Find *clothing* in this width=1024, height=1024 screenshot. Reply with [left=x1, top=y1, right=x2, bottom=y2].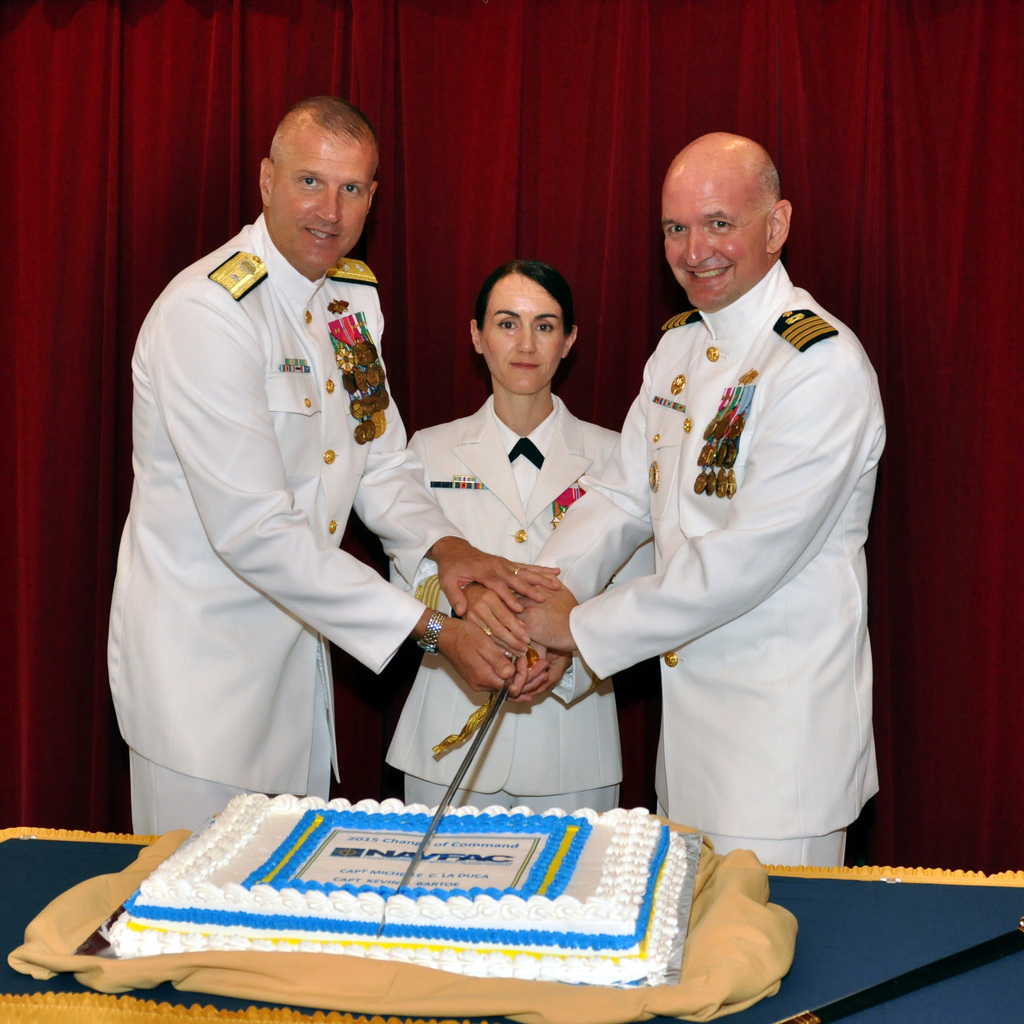
[left=385, top=398, right=625, bottom=839].
